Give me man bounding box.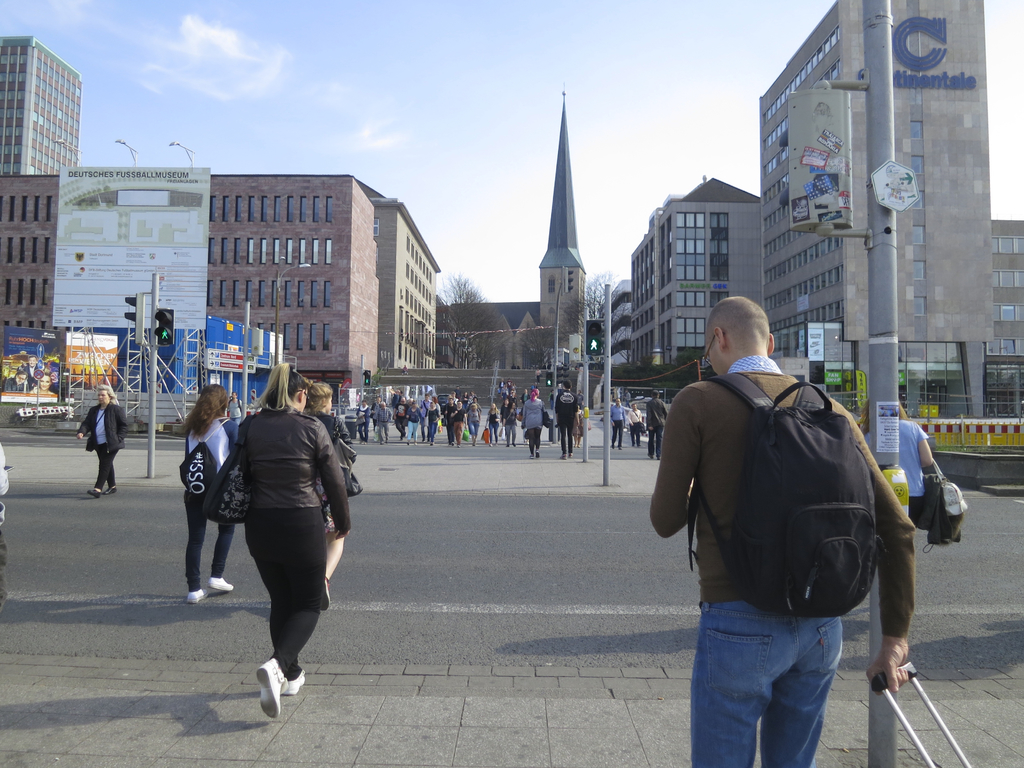
<box>651,307,920,753</box>.
